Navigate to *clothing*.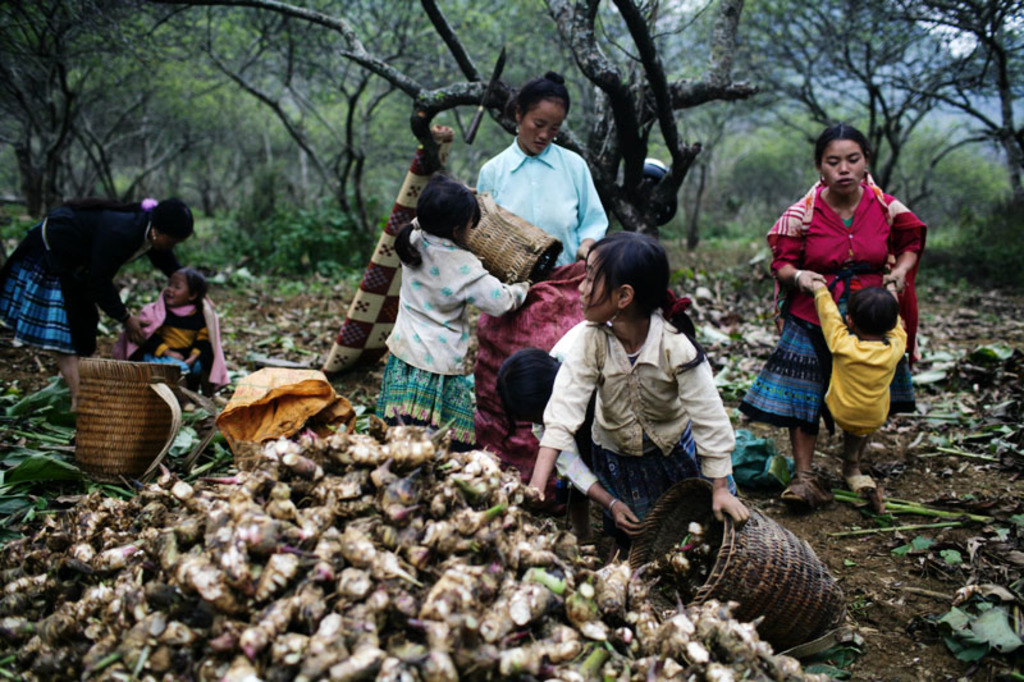
Navigation target: bbox=[535, 305, 744, 550].
